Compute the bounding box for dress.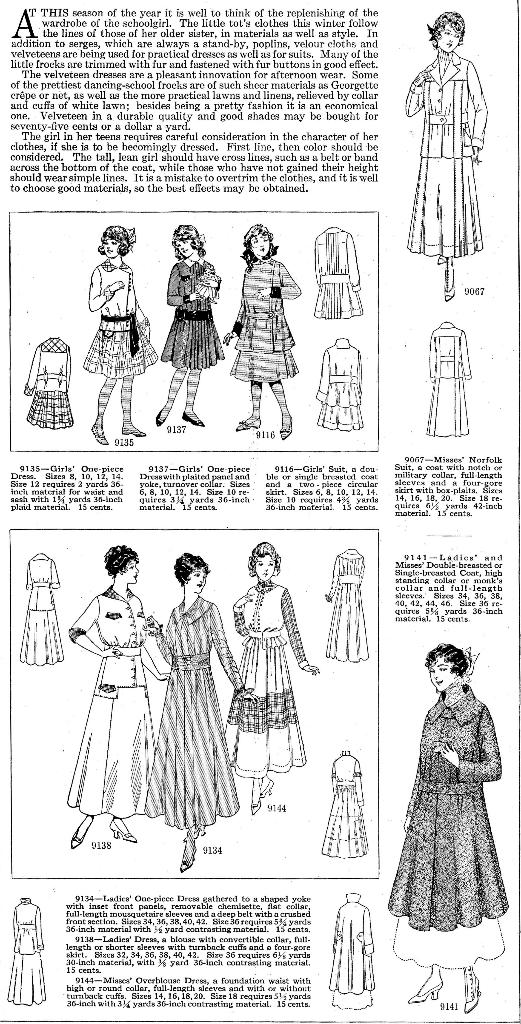
(326,555,367,660).
